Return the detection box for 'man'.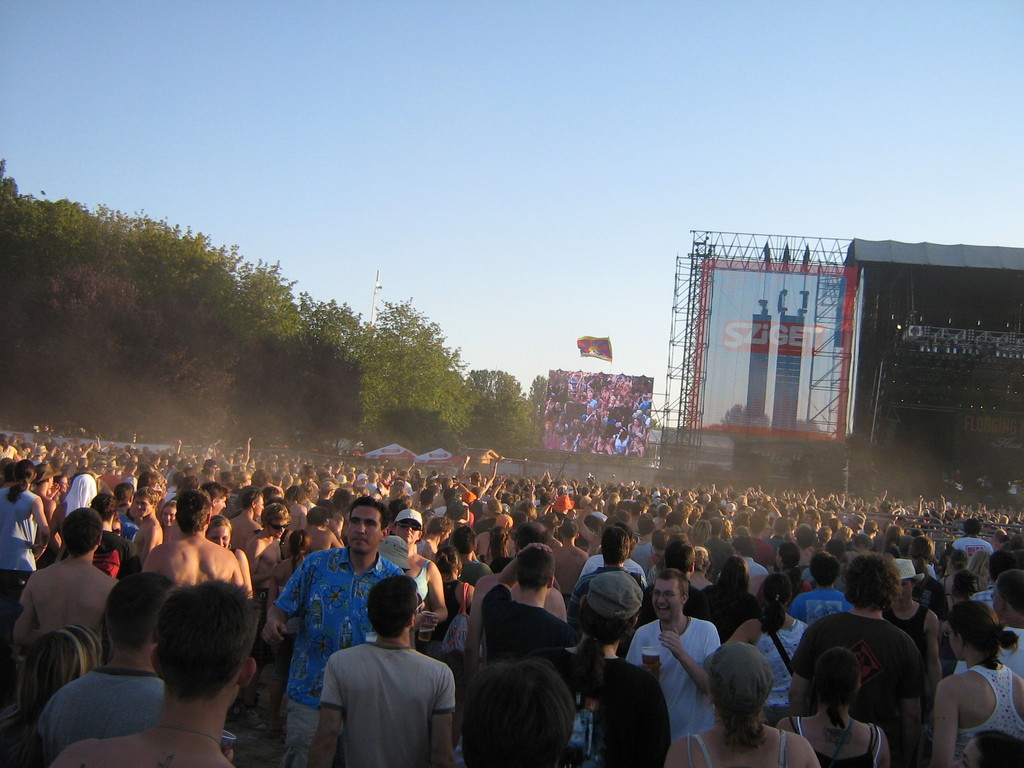
[800, 509, 821, 541].
